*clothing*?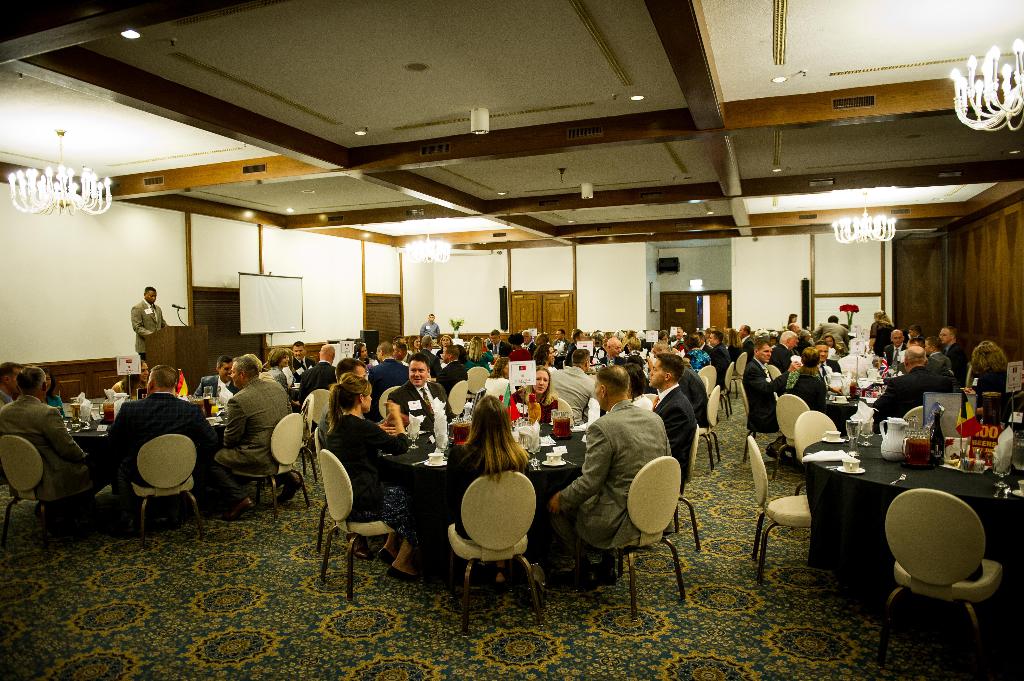
region(497, 383, 588, 443)
